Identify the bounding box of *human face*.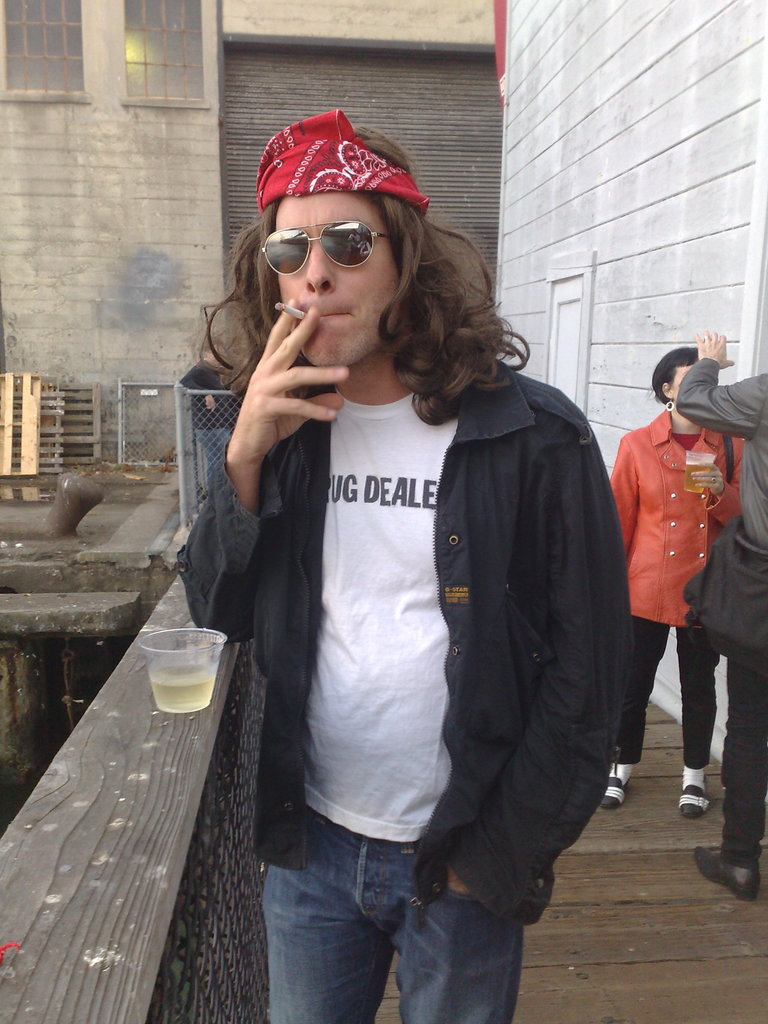
region(669, 362, 694, 398).
